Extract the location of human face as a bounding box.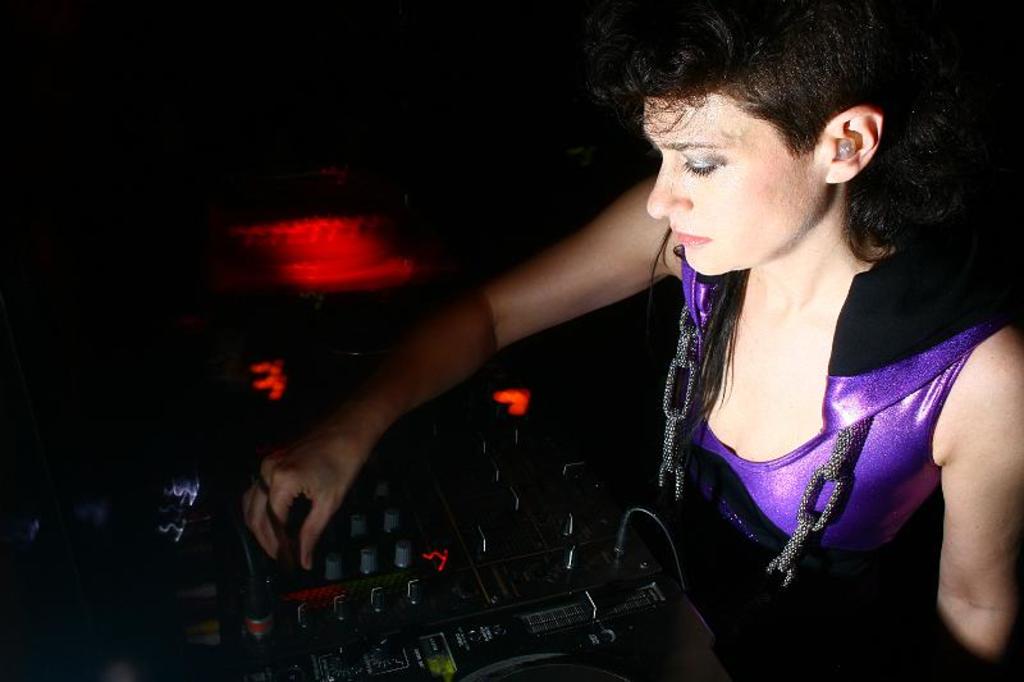
bbox=(640, 92, 823, 270).
